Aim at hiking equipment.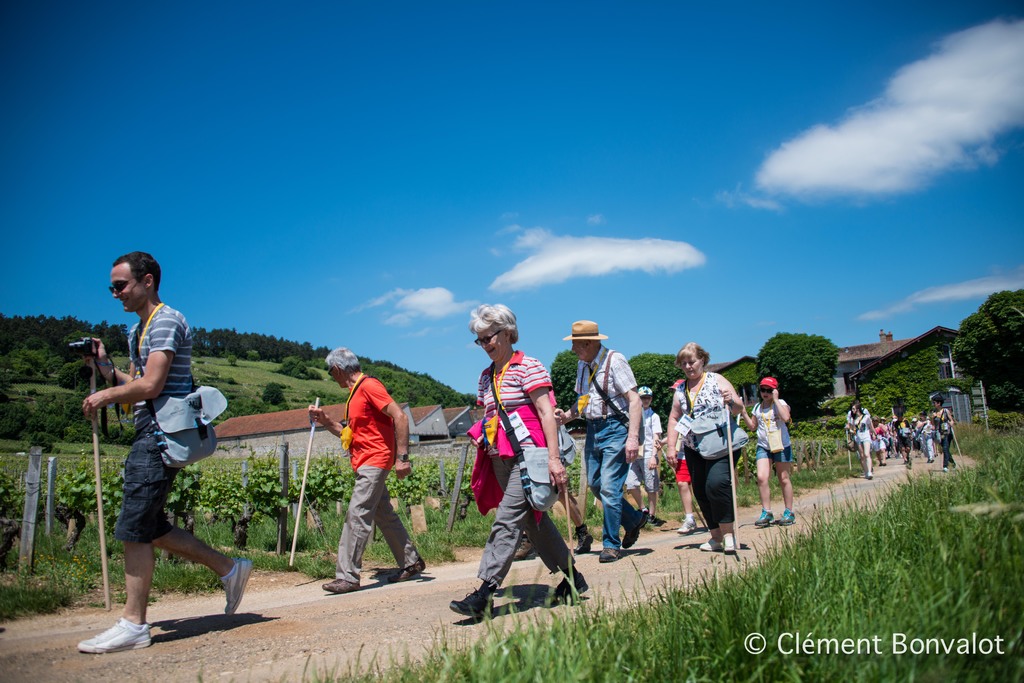
Aimed at (948,428,966,463).
